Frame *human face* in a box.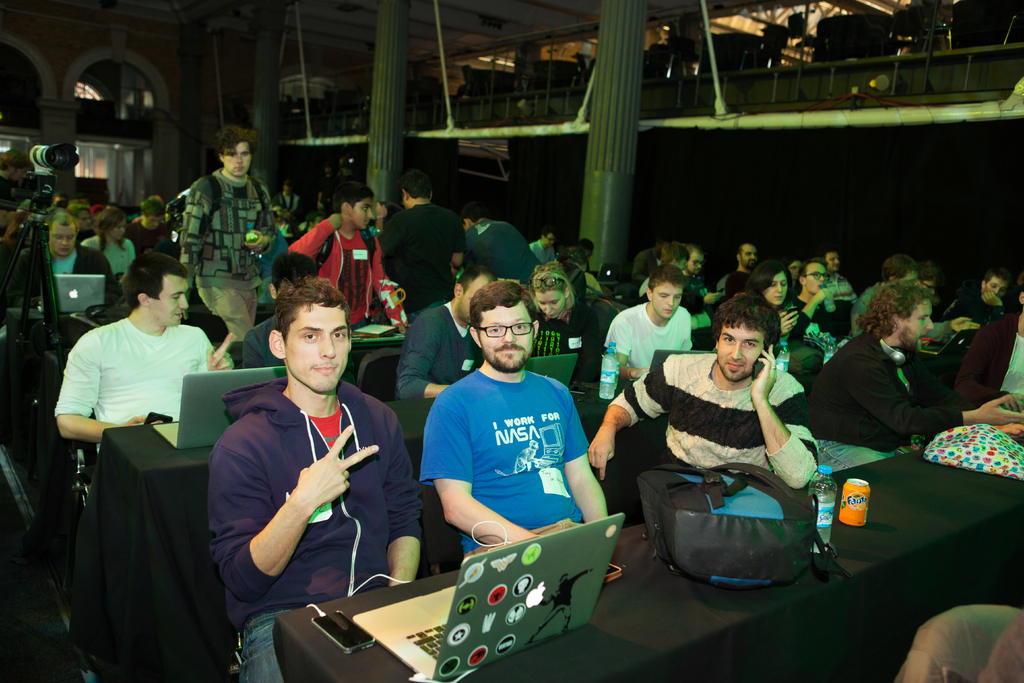
[left=221, top=140, right=252, bottom=176].
